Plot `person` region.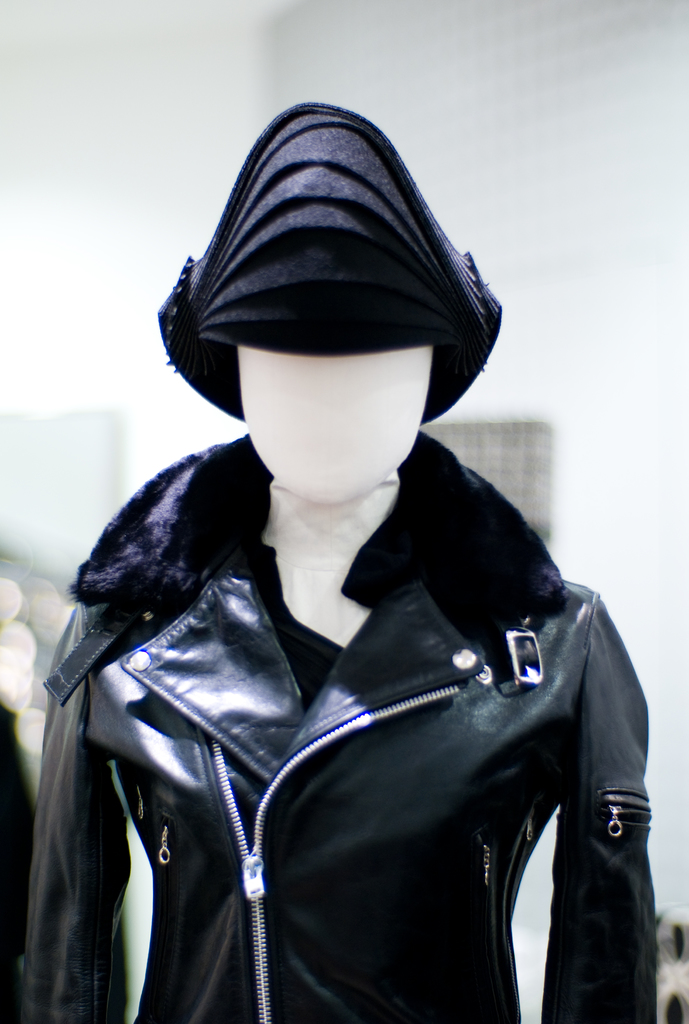
Plotted at <region>6, 131, 656, 1020</region>.
